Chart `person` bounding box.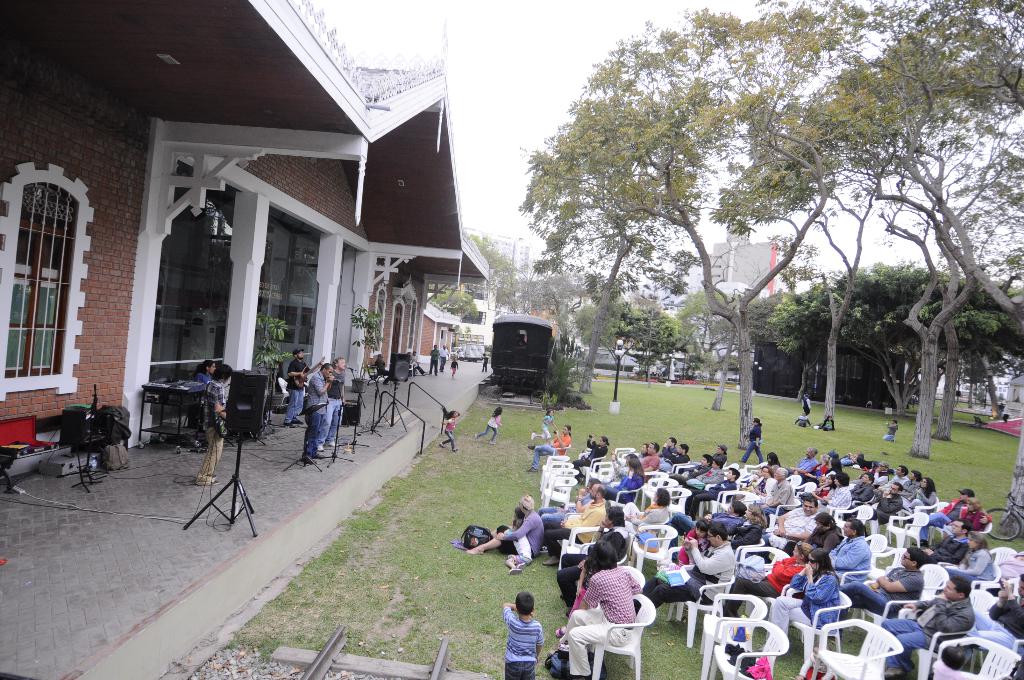
Charted: (843, 535, 932, 615).
